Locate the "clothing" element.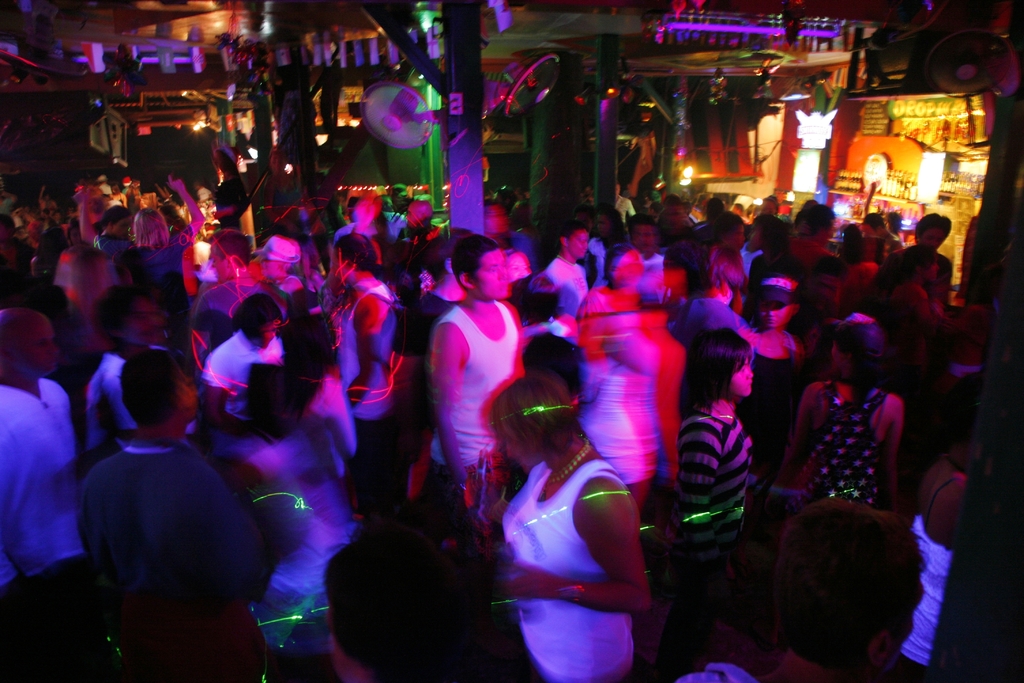
Element bbox: 83,447,274,680.
